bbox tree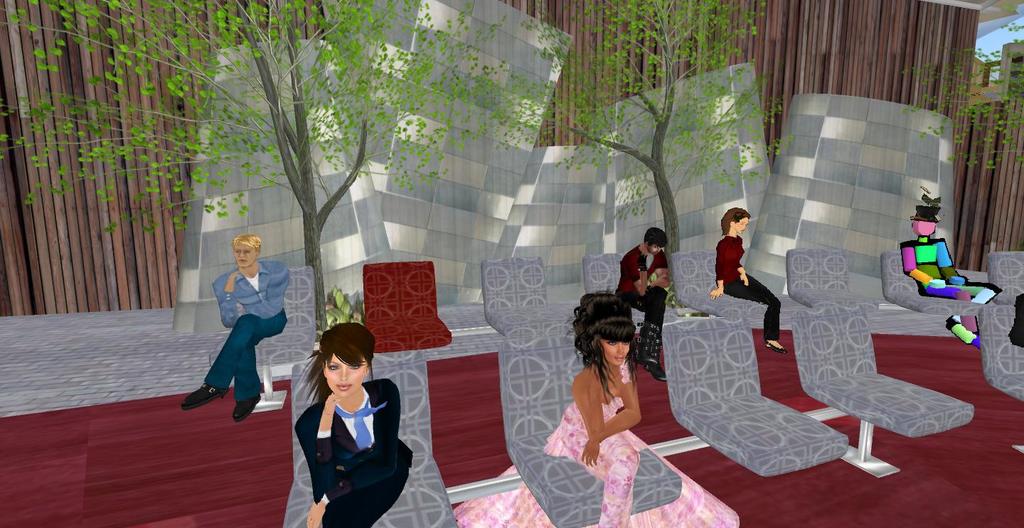
left=527, top=0, right=797, bottom=267
